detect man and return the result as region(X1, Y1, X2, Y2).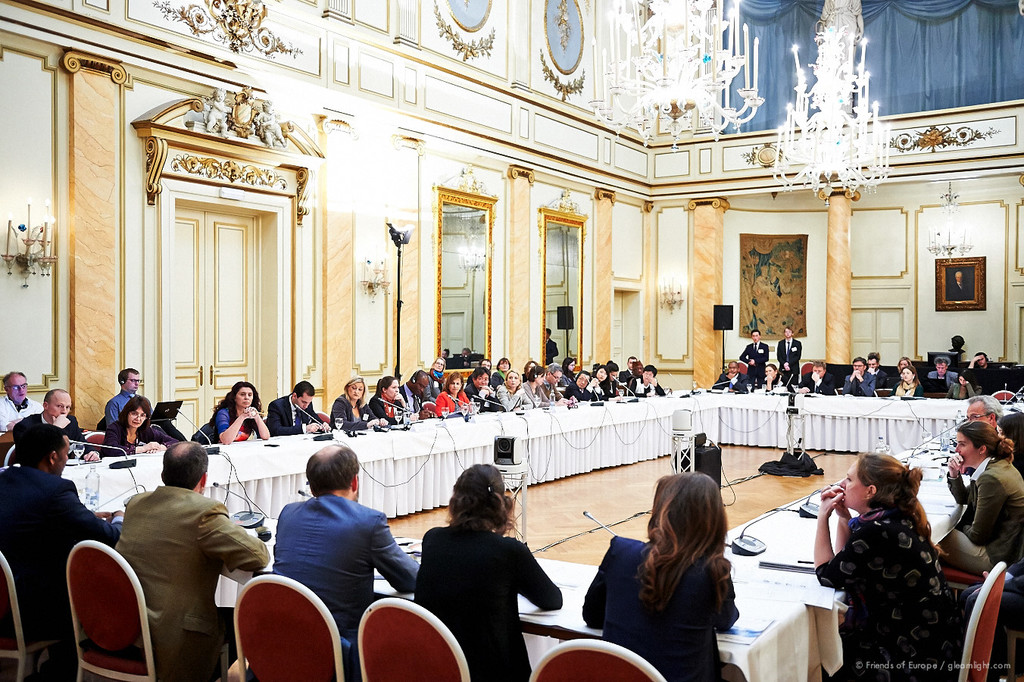
region(267, 382, 326, 436).
